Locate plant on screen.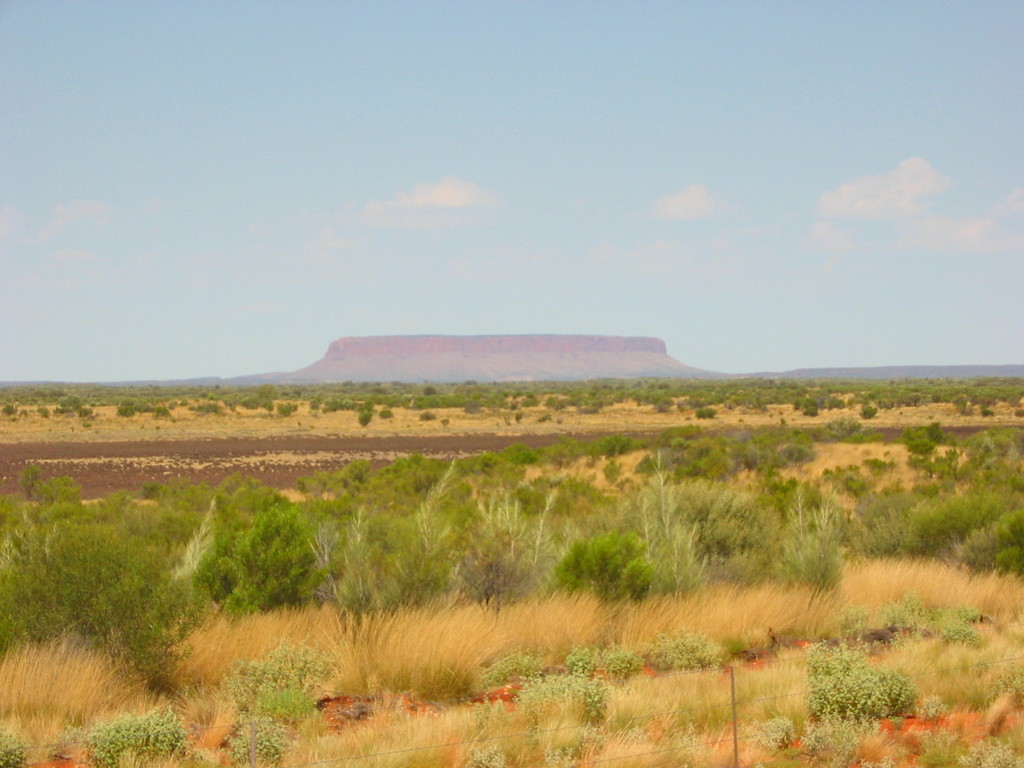
On screen at bbox=[515, 410, 528, 421].
